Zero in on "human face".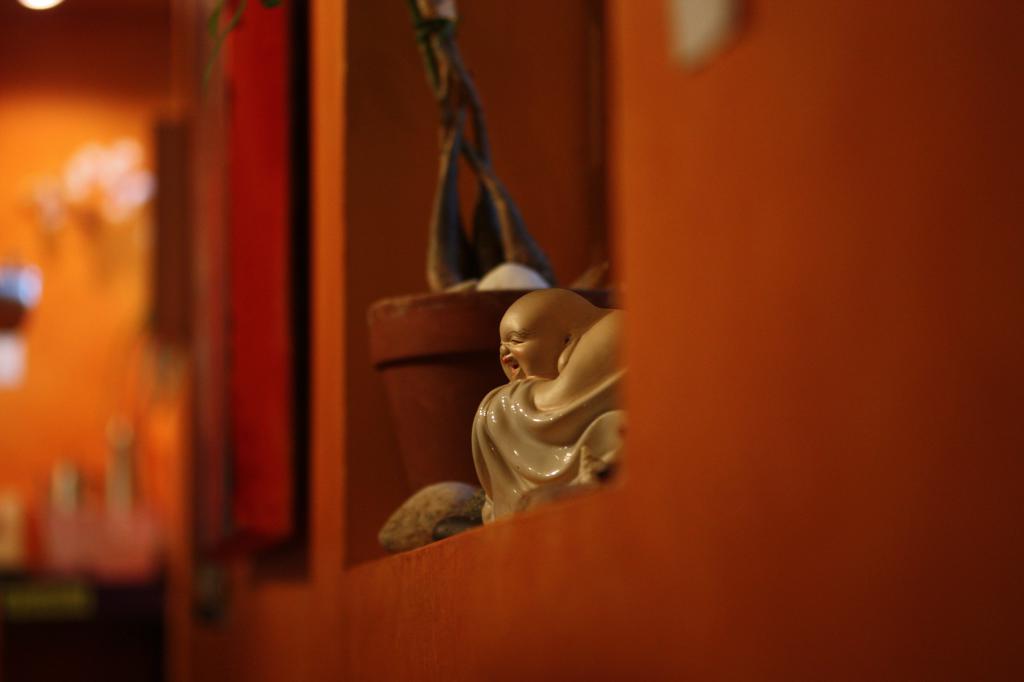
Zeroed in: box=[497, 317, 550, 380].
